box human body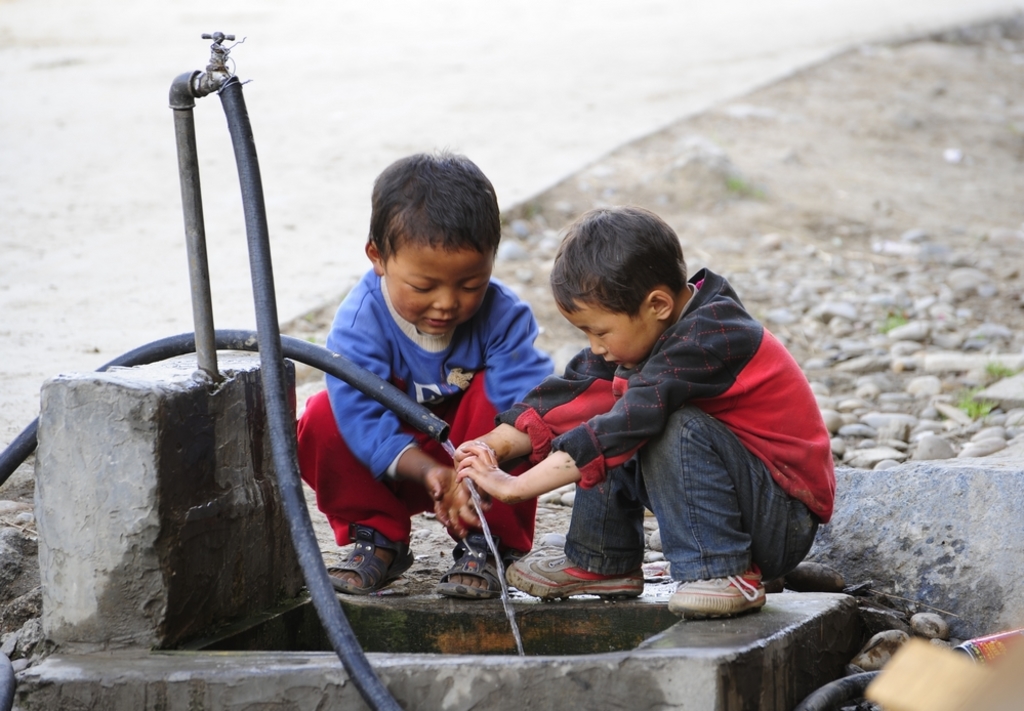
(x1=459, y1=265, x2=838, y2=619)
